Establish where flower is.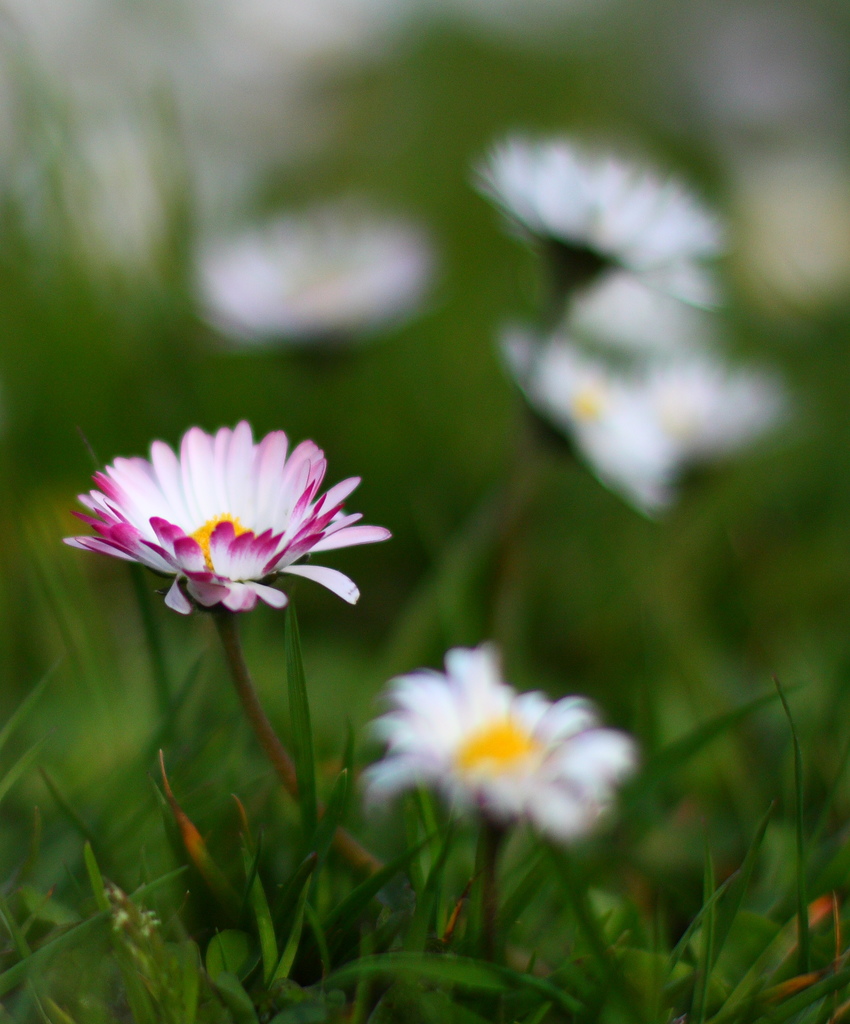
Established at {"x1": 66, "y1": 404, "x2": 396, "y2": 640}.
